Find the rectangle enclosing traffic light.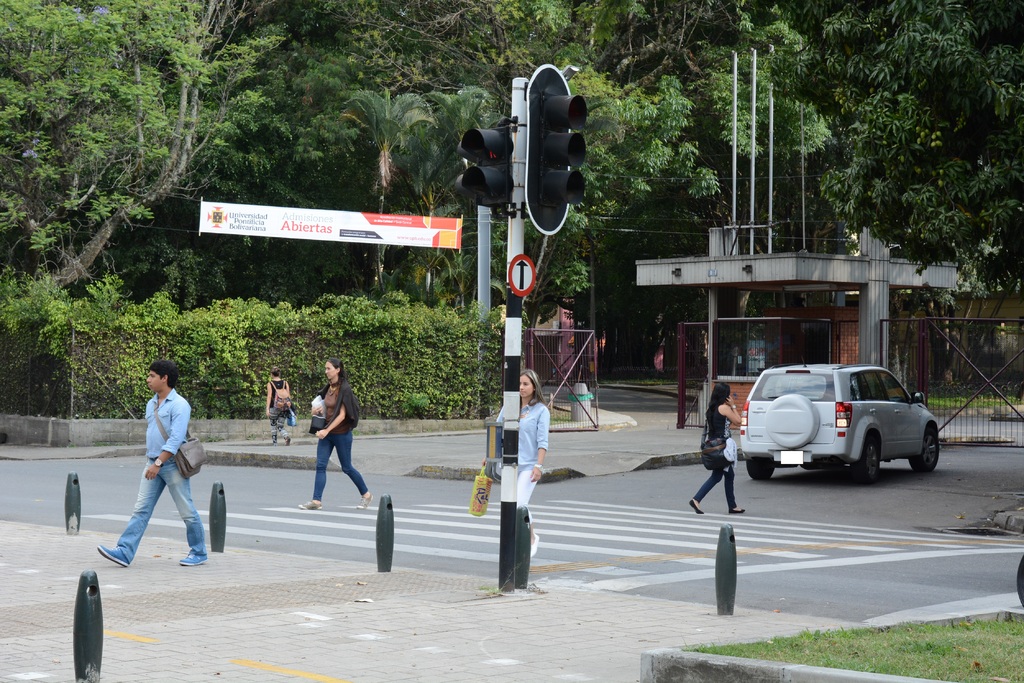
region(454, 114, 517, 221).
